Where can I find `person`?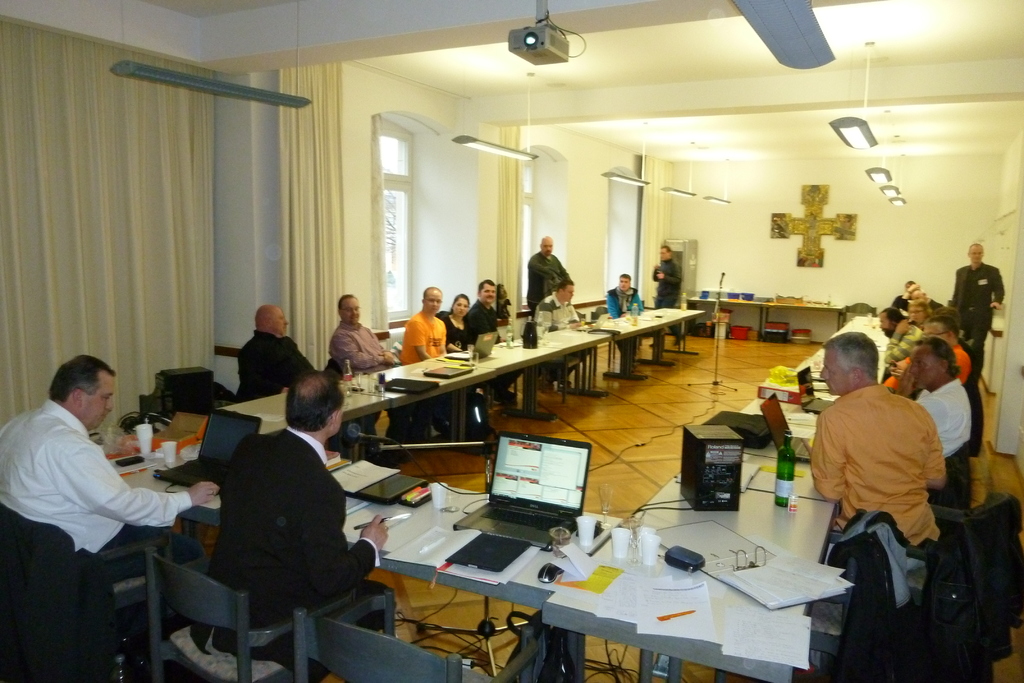
You can find it at crop(232, 304, 326, 401).
